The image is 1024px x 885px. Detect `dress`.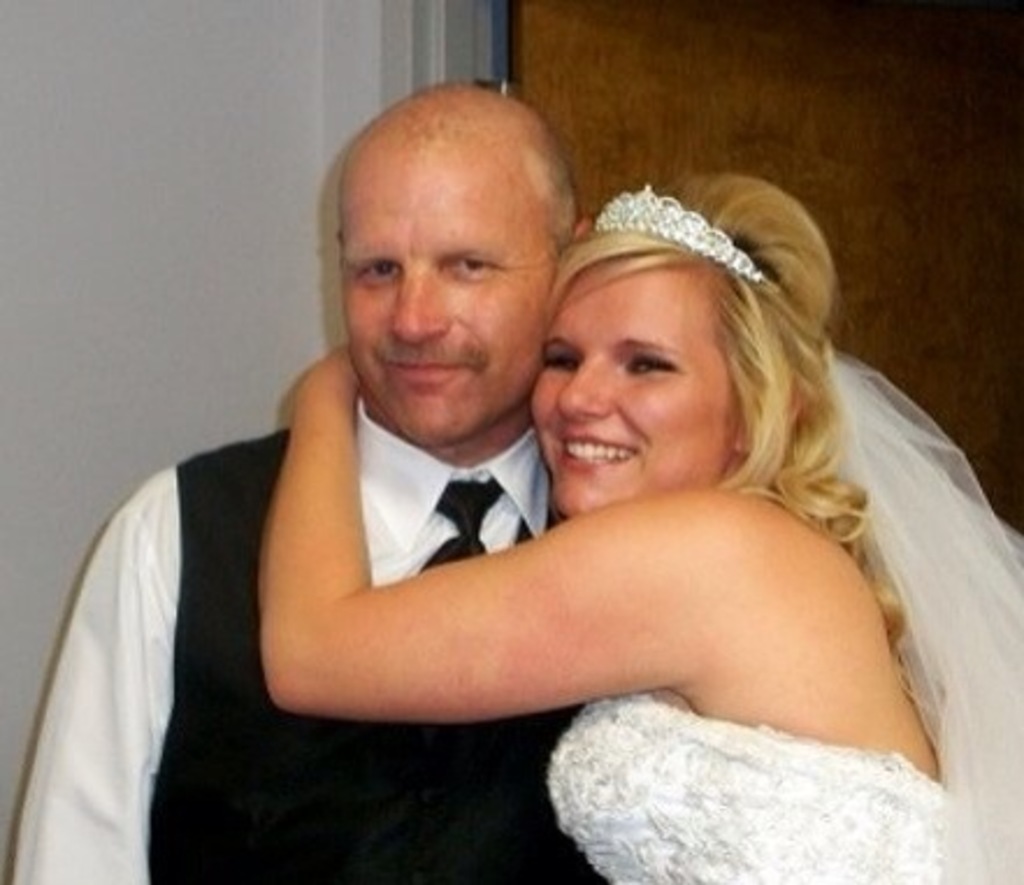
Detection: bbox=[550, 688, 947, 883].
